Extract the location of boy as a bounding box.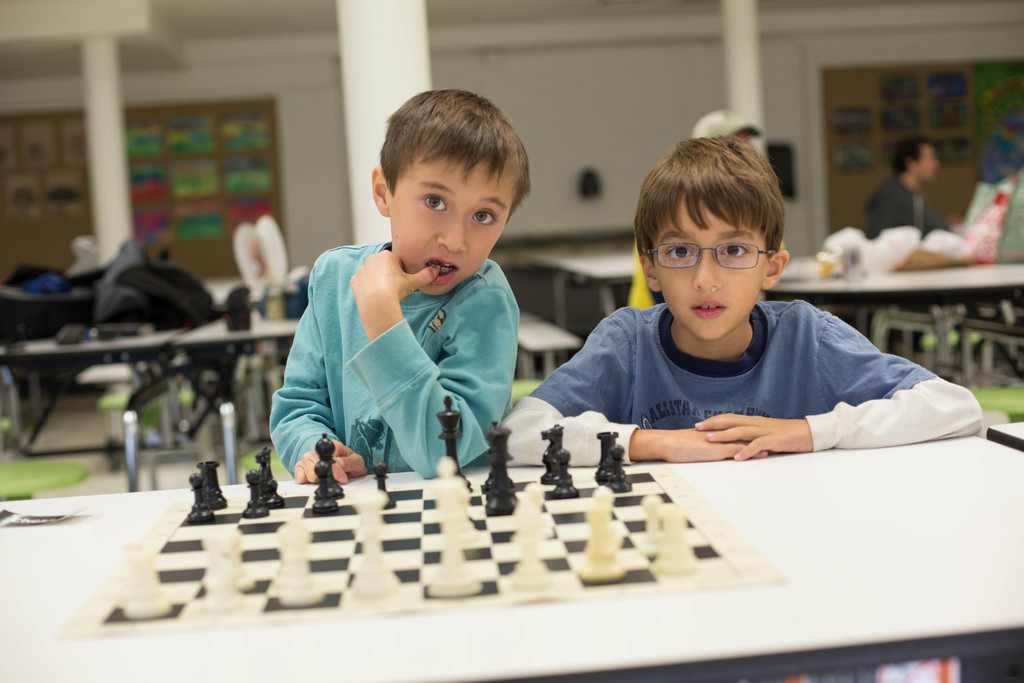
[264,83,534,476].
